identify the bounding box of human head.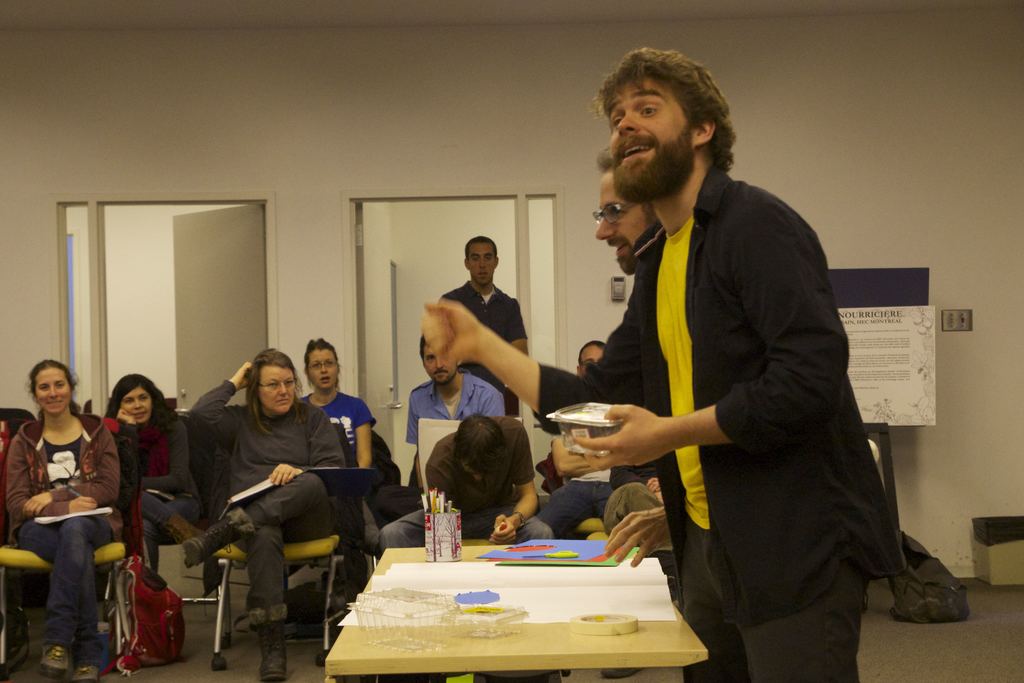
26:361:75:417.
